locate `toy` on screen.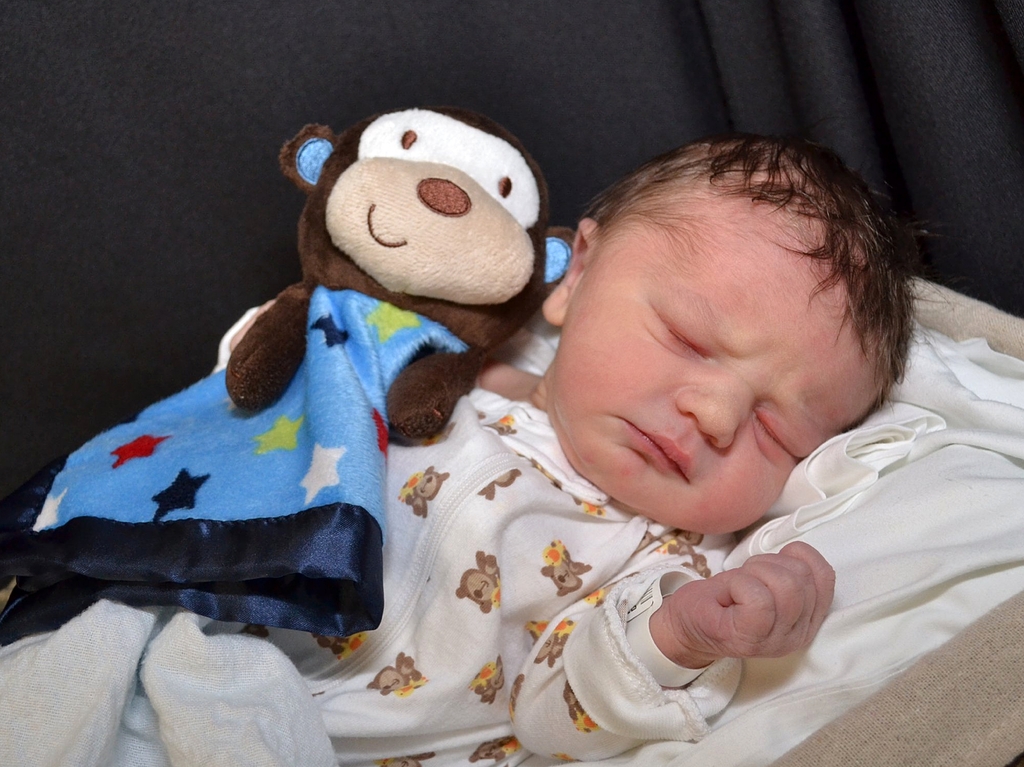
On screen at {"left": 21, "top": 108, "right": 555, "bottom": 547}.
